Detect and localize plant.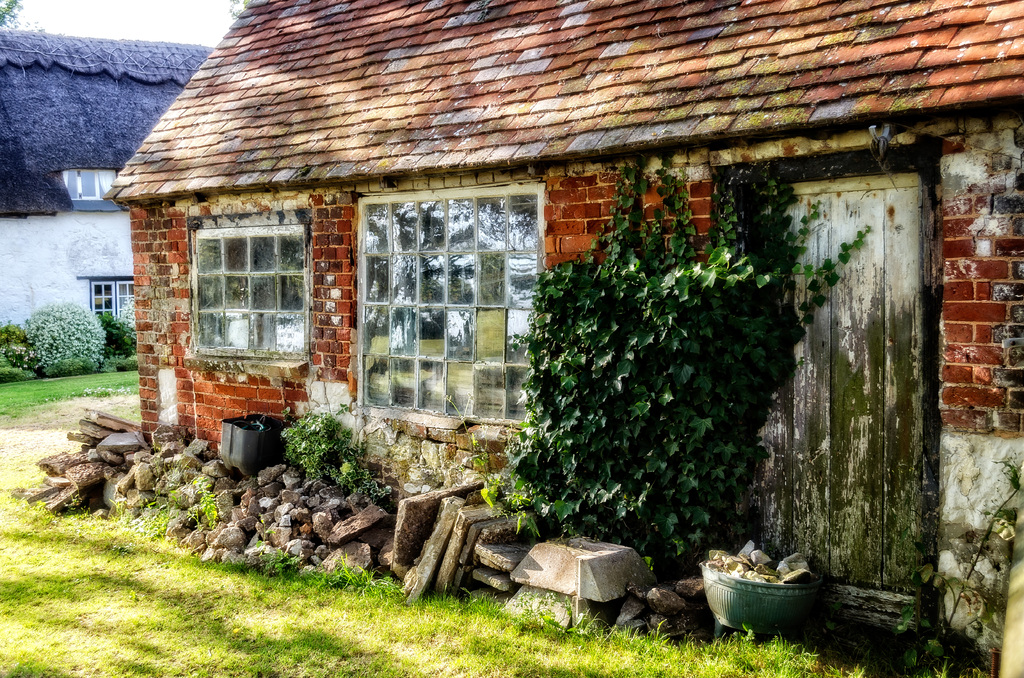
Localized at box(893, 452, 1023, 677).
